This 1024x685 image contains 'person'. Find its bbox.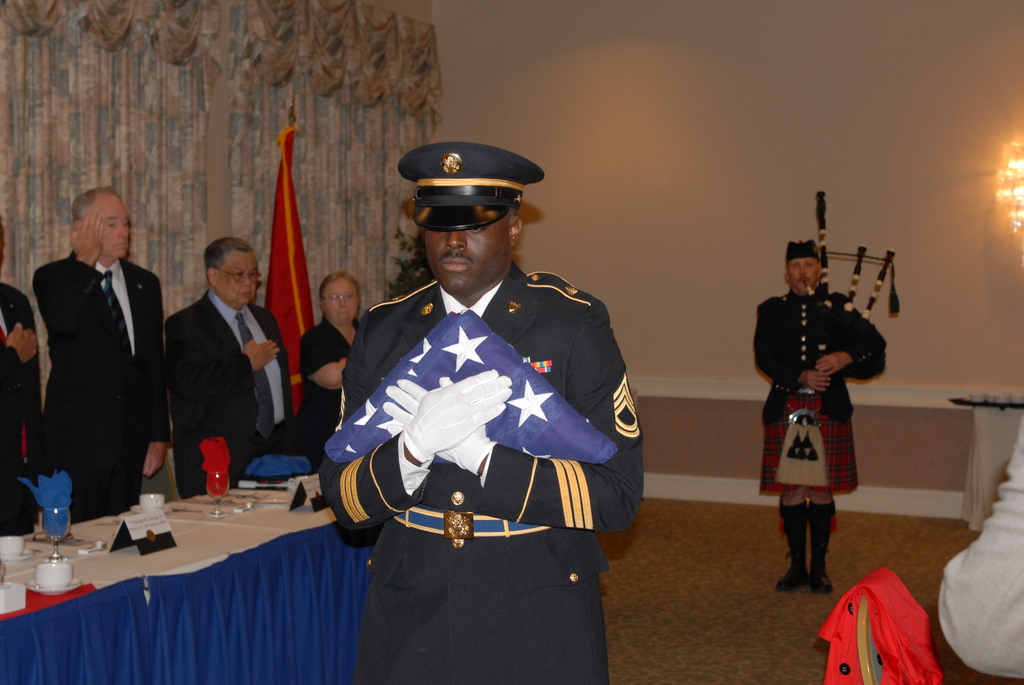
locate(315, 143, 644, 684).
